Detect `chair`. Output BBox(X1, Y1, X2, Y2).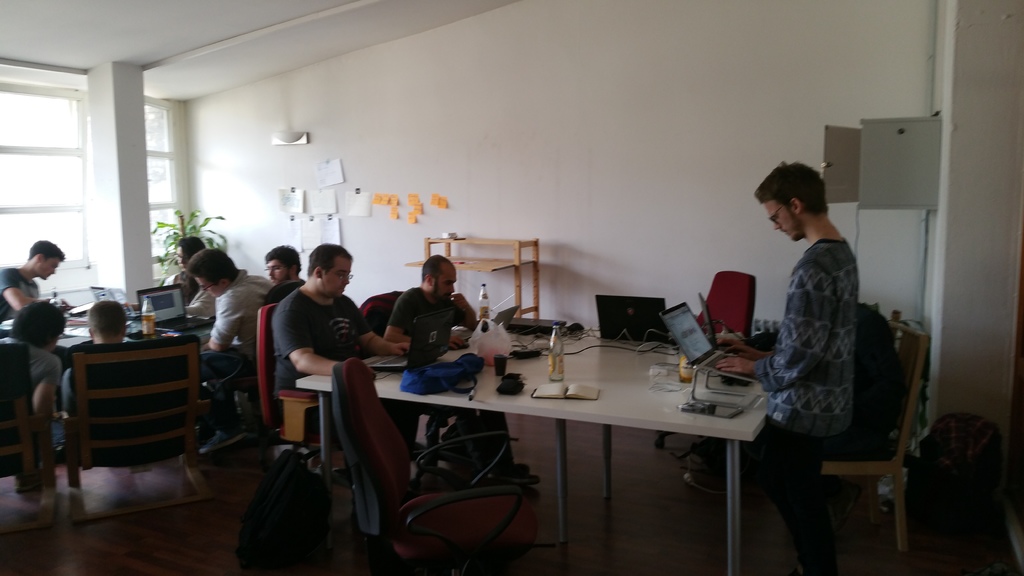
BBox(332, 359, 540, 575).
